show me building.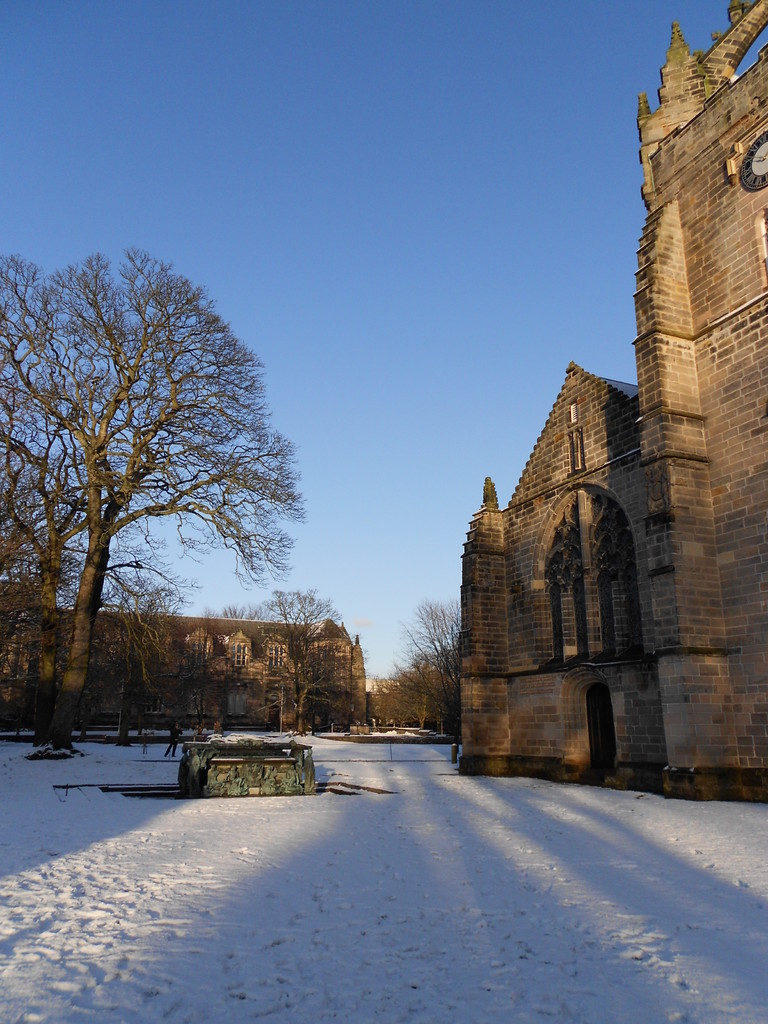
building is here: bbox(0, 586, 367, 734).
